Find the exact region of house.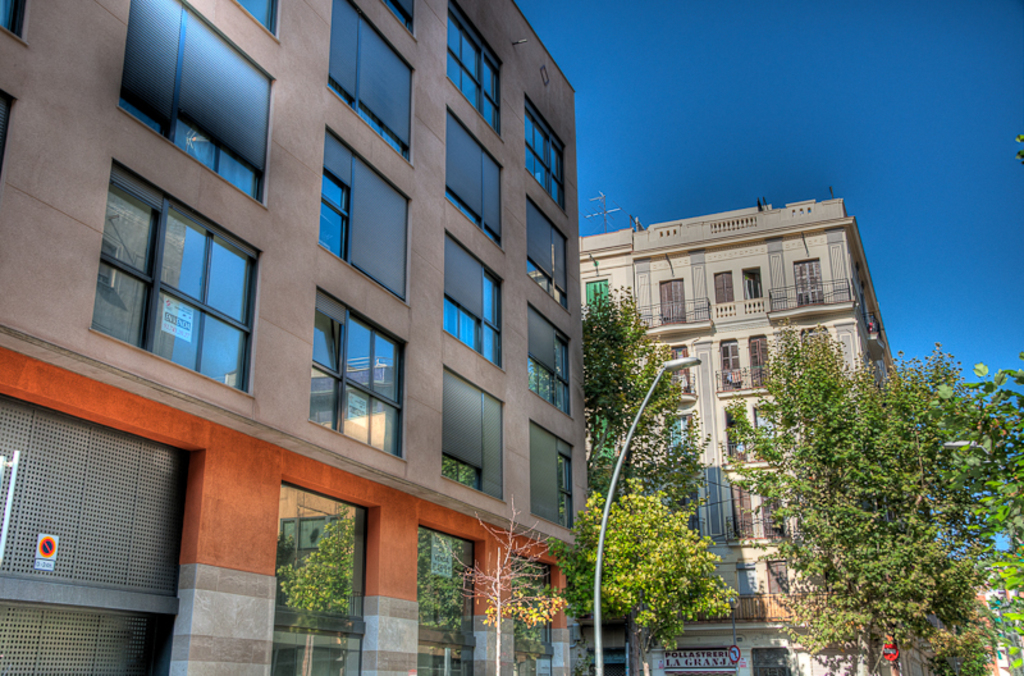
Exact region: [left=557, top=160, right=901, bottom=592].
